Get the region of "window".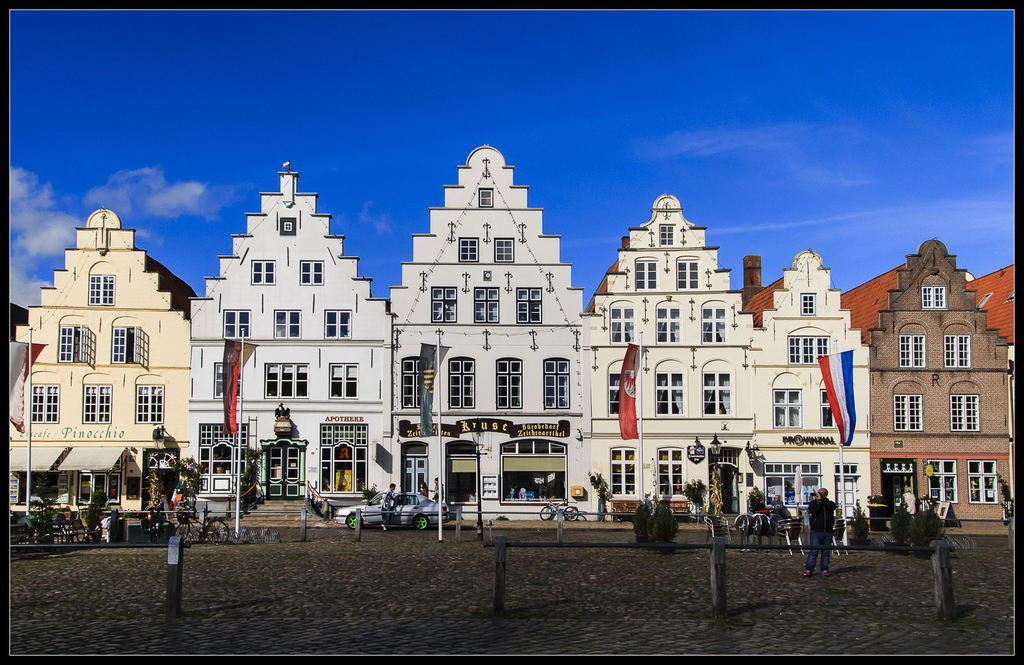
<box>766,461,821,505</box>.
